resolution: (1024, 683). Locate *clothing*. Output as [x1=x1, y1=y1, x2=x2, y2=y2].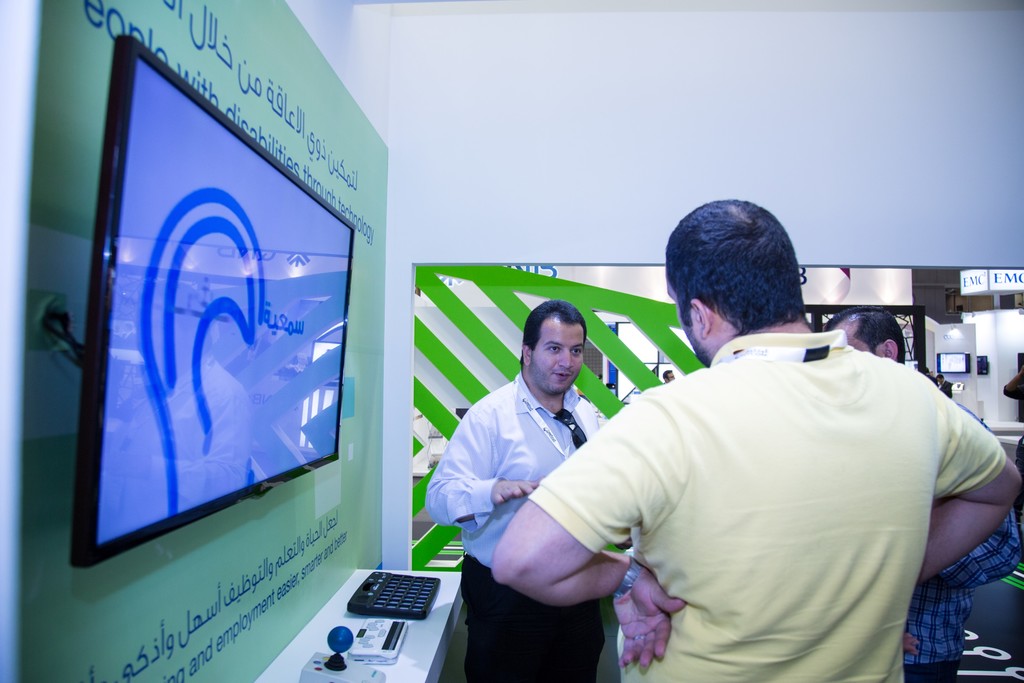
[x1=423, y1=365, x2=609, y2=682].
